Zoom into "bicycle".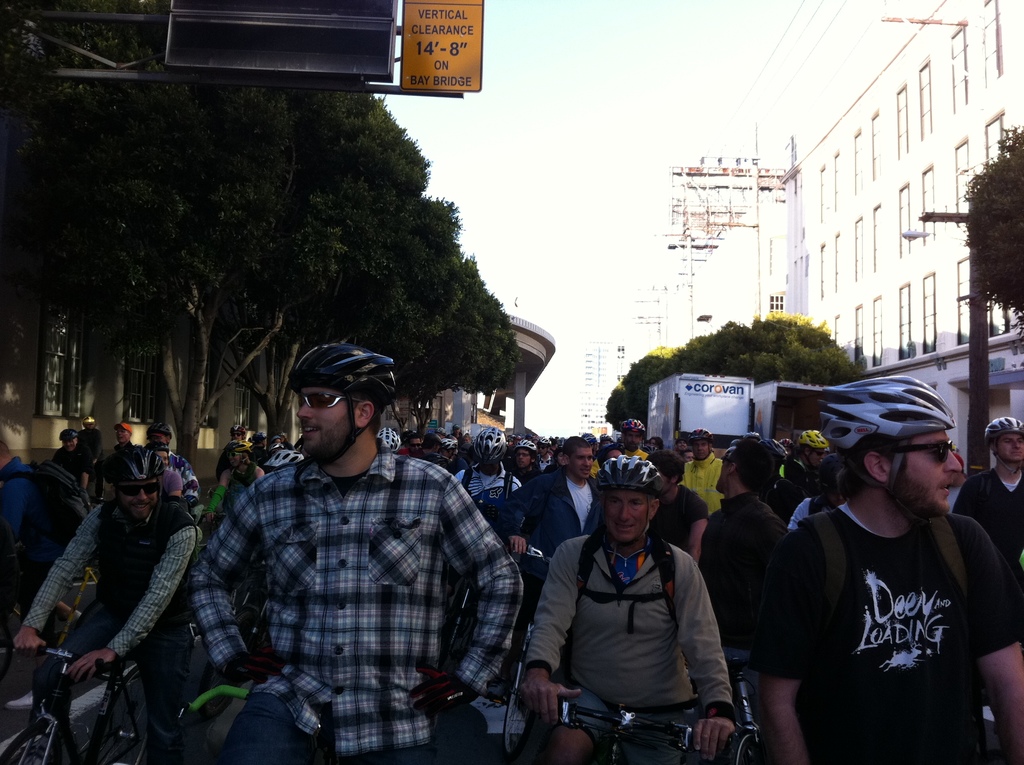
Zoom target: (left=509, top=696, right=760, bottom=764).
